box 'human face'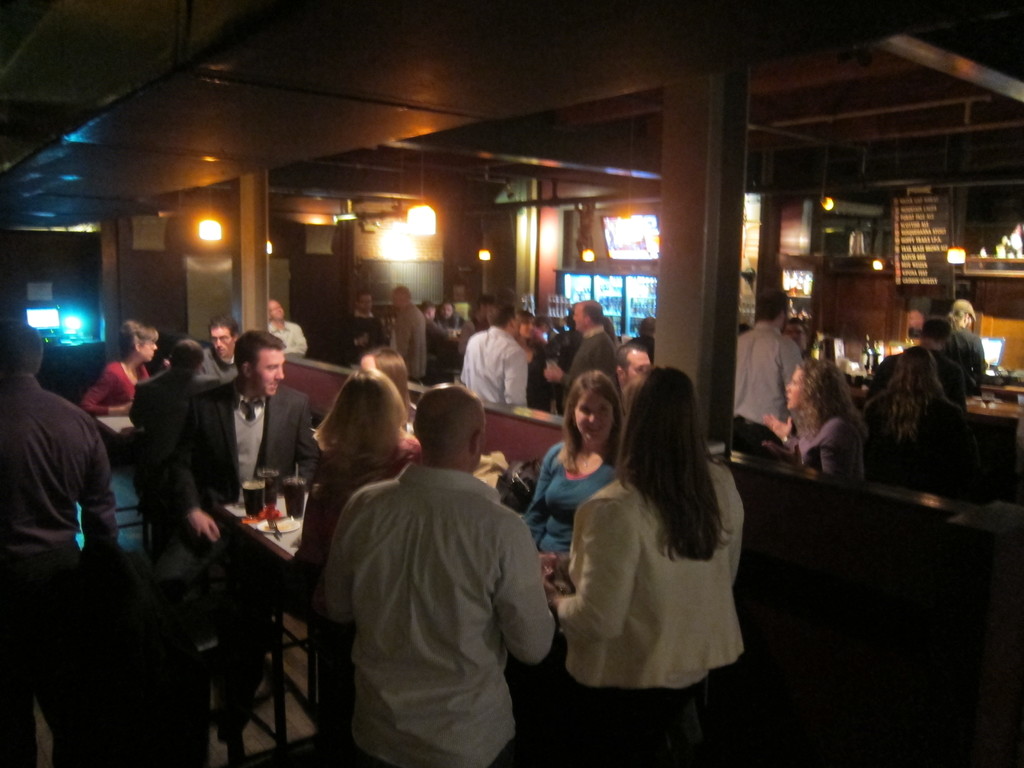
BBox(780, 322, 809, 354)
